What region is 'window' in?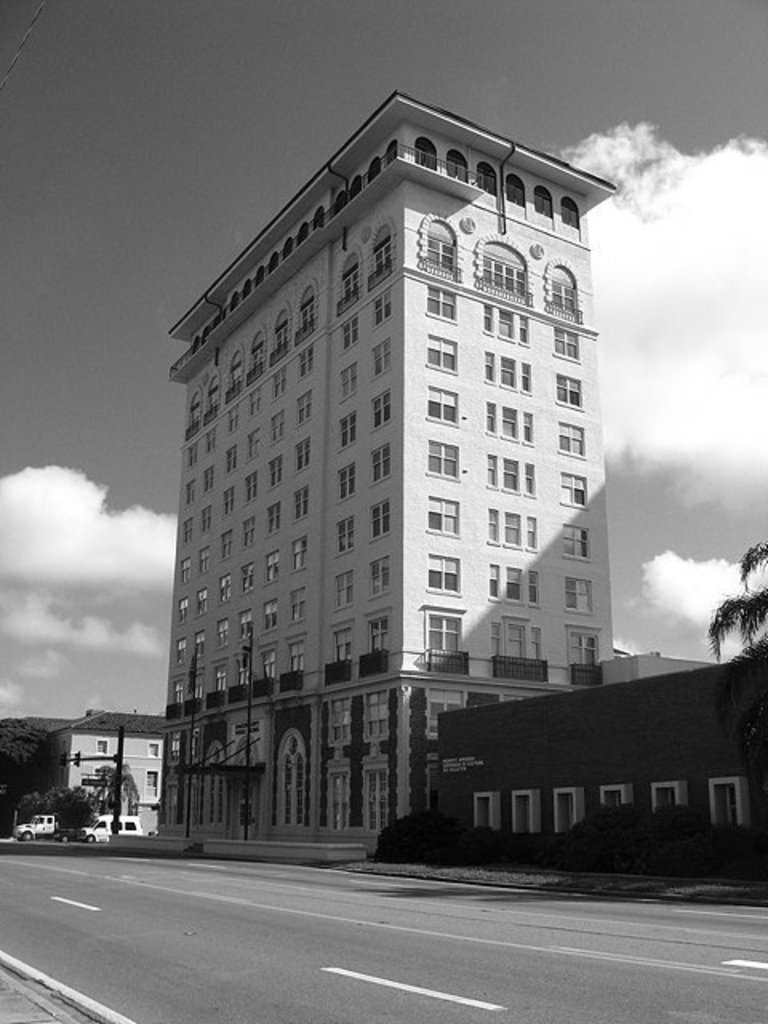
bbox(365, 754, 389, 824).
